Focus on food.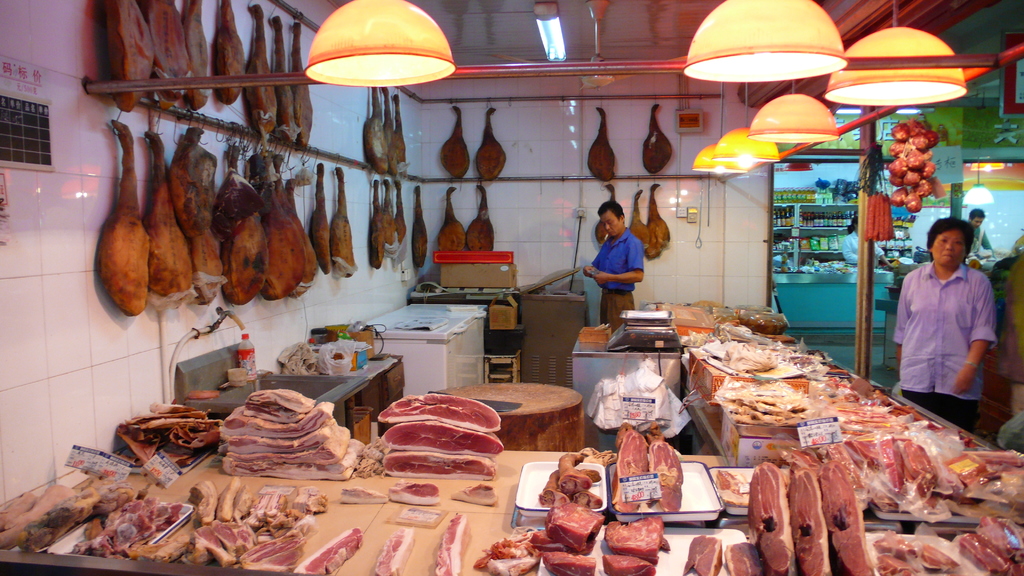
Focused at box=[340, 484, 391, 503].
